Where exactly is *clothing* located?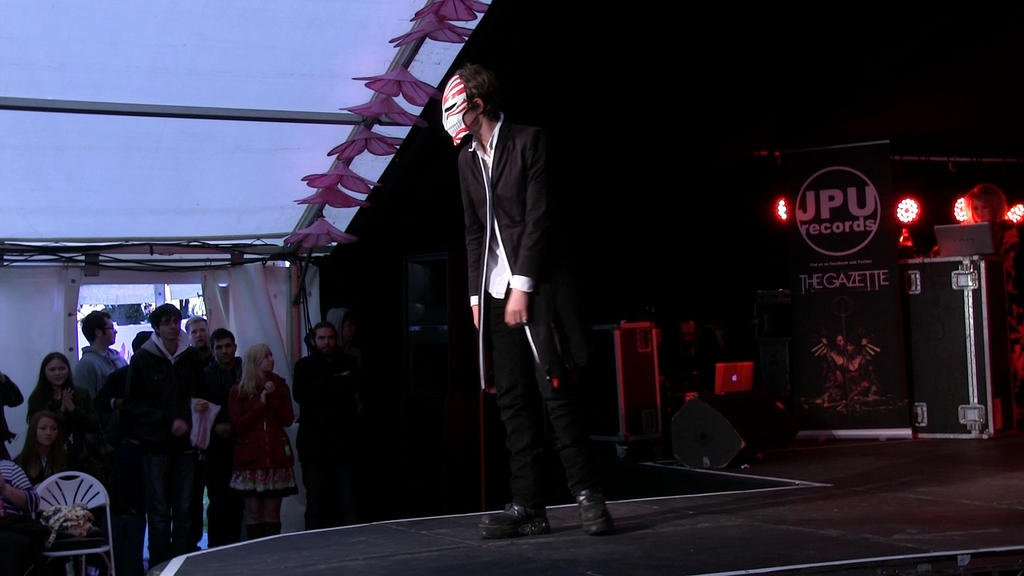
Its bounding box is region(76, 340, 125, 401).
